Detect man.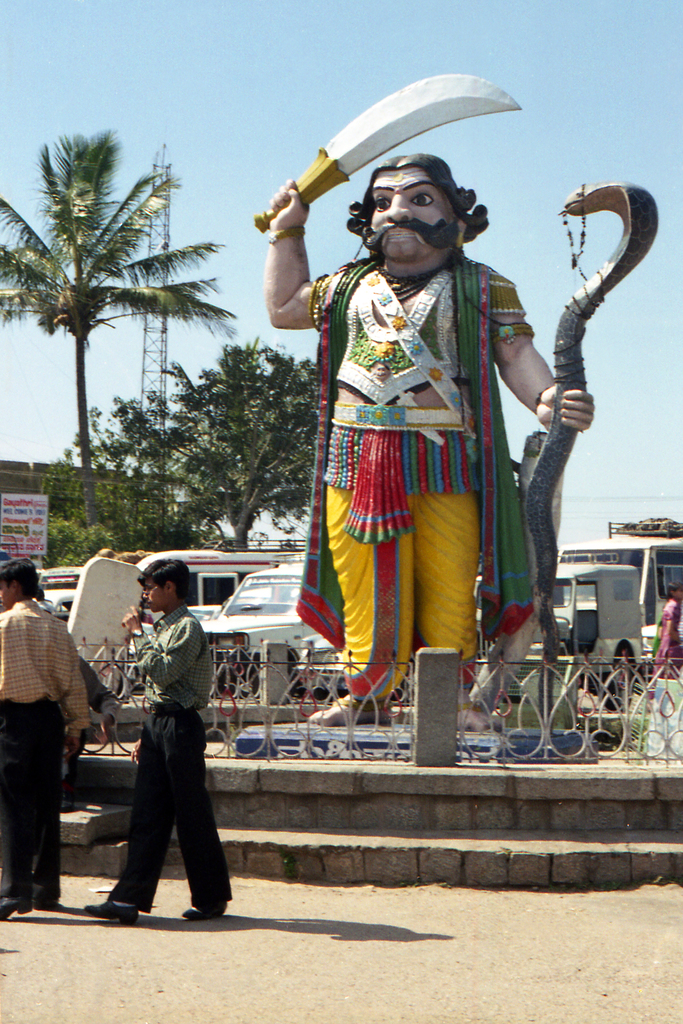
Detected at pyautogui.locateOnScreen(265, 154, 592, 731).
